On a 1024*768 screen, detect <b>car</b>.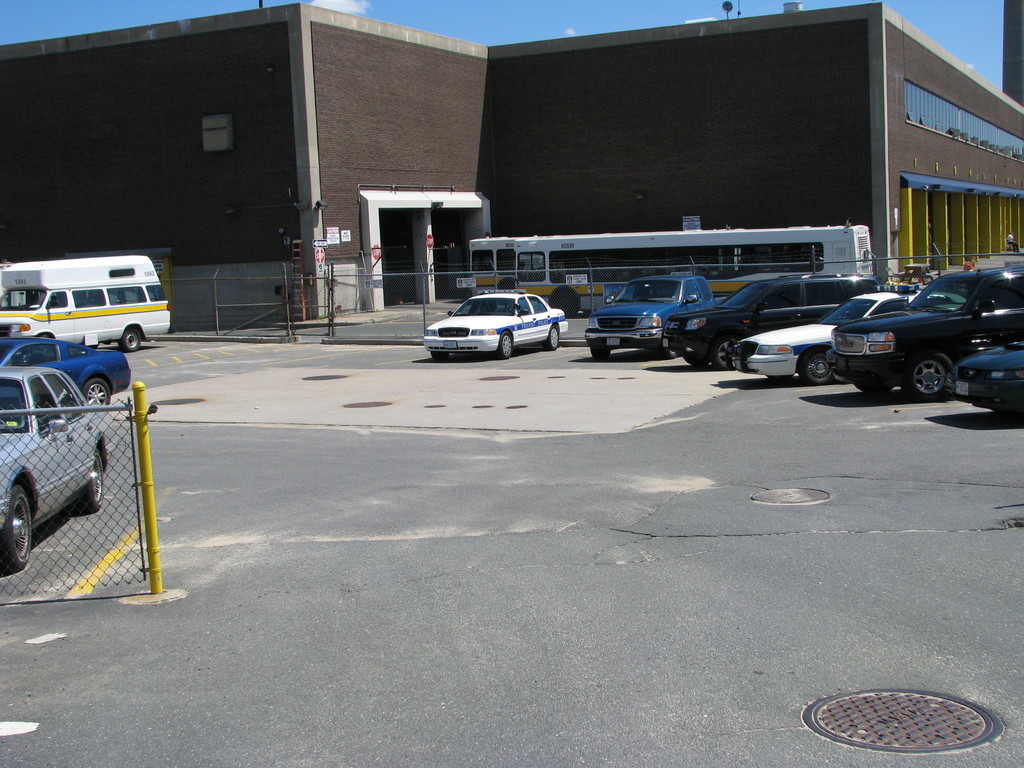
[x1=947, y1=343, x2=1023, y2=425].
